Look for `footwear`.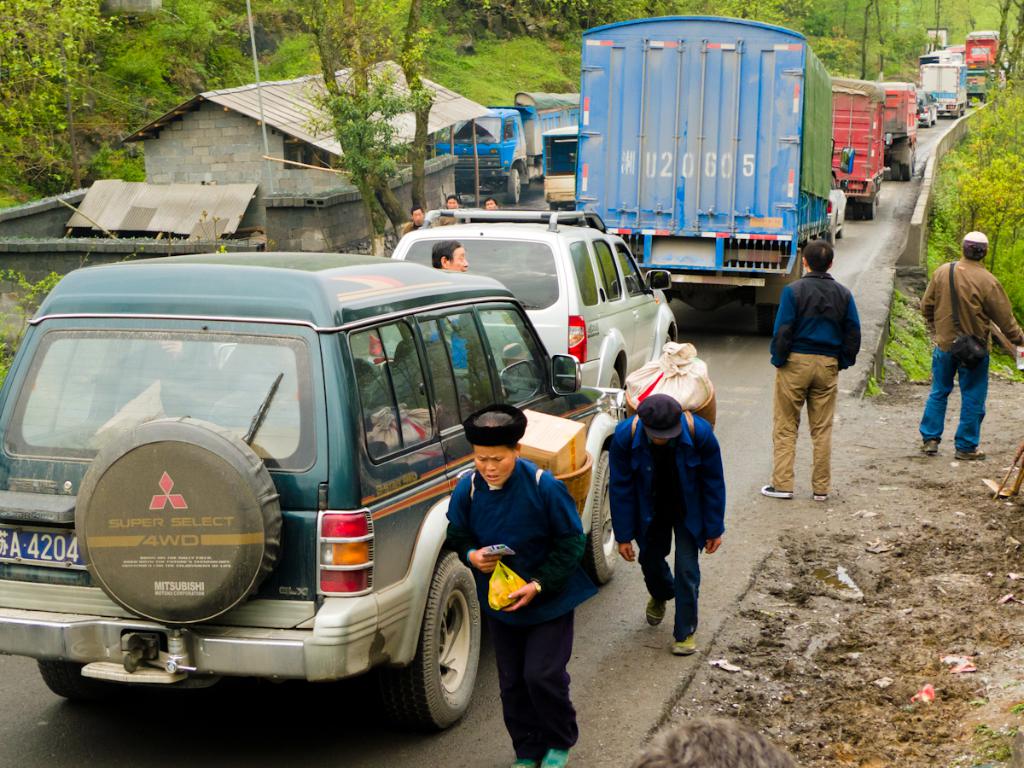
Found: pyautogui.locateOnScreen(812, 491, 827, 502).
